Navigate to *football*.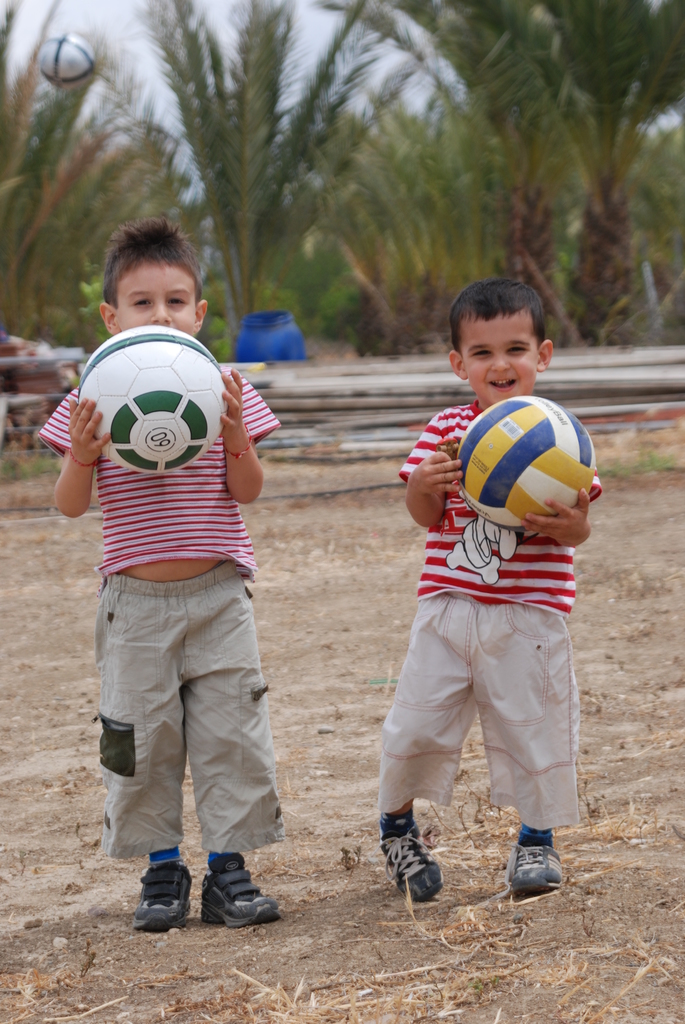
Navigation target: [454, 396, 599, 527].
